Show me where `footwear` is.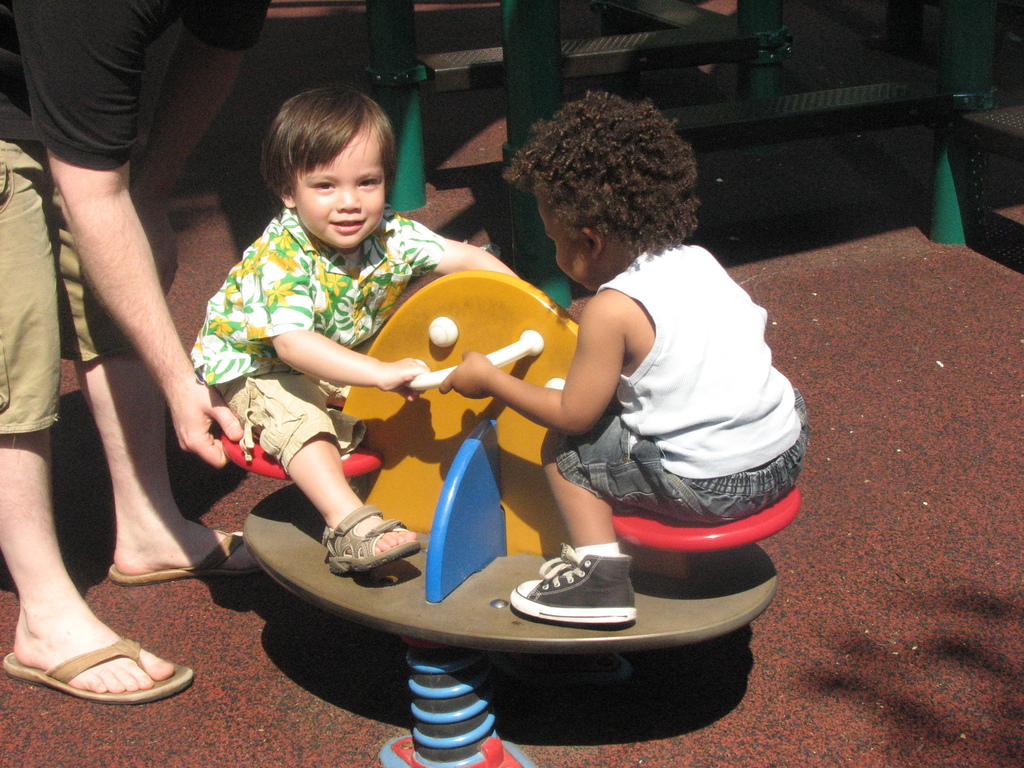
`footwear` is at [321,505,420,578].
